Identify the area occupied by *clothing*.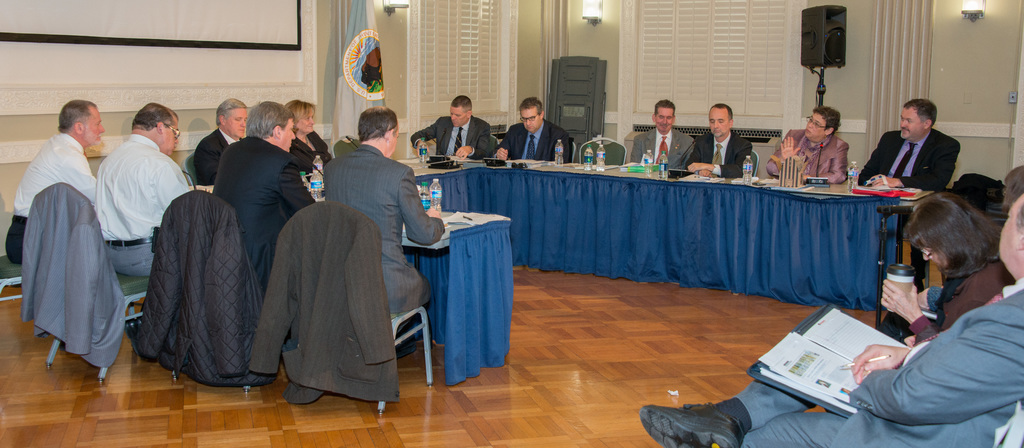
Area: region(215, 131, 328, 273).
